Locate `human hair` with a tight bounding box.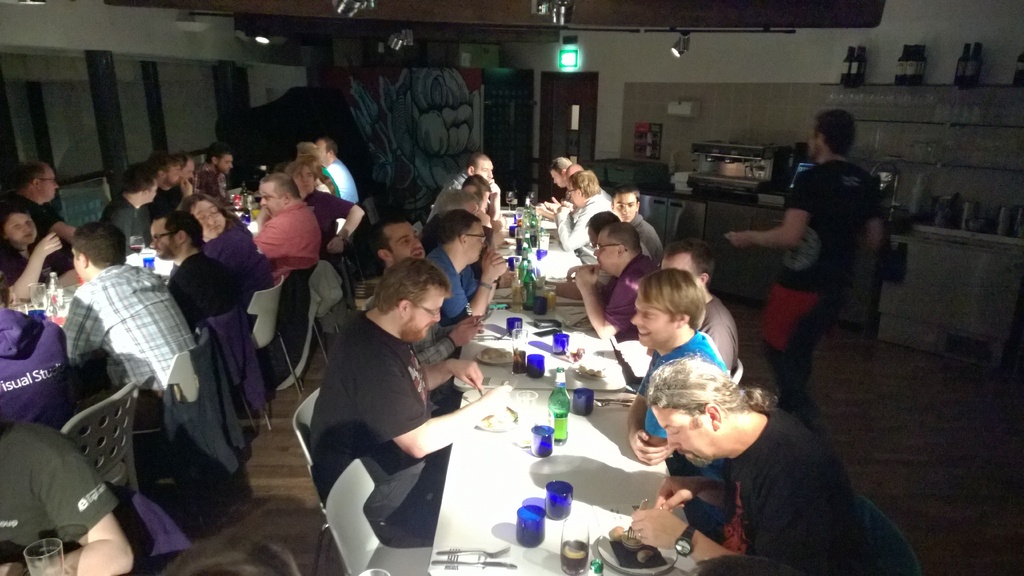
left=470, top=153, right=489, bottom=174.
